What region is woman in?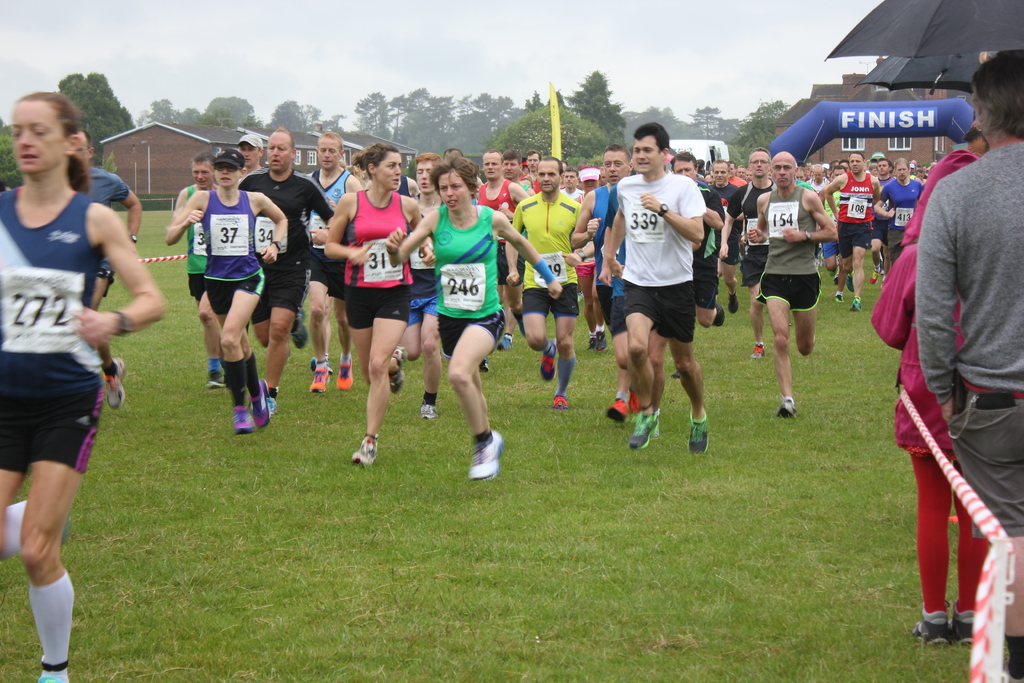
box=[384, 153, 564, 481].
